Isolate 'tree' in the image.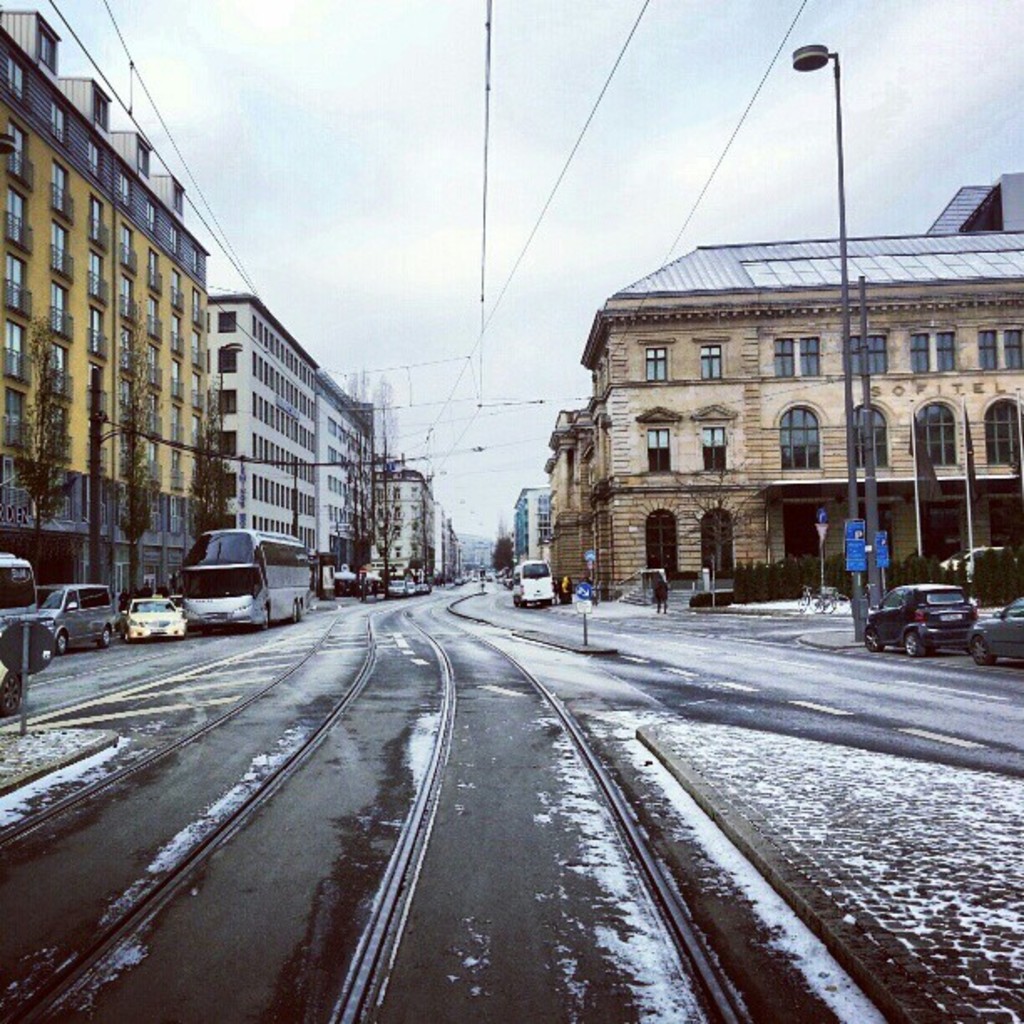
Isolated region: x1=120 y1=284 x2=154 y2=599.
